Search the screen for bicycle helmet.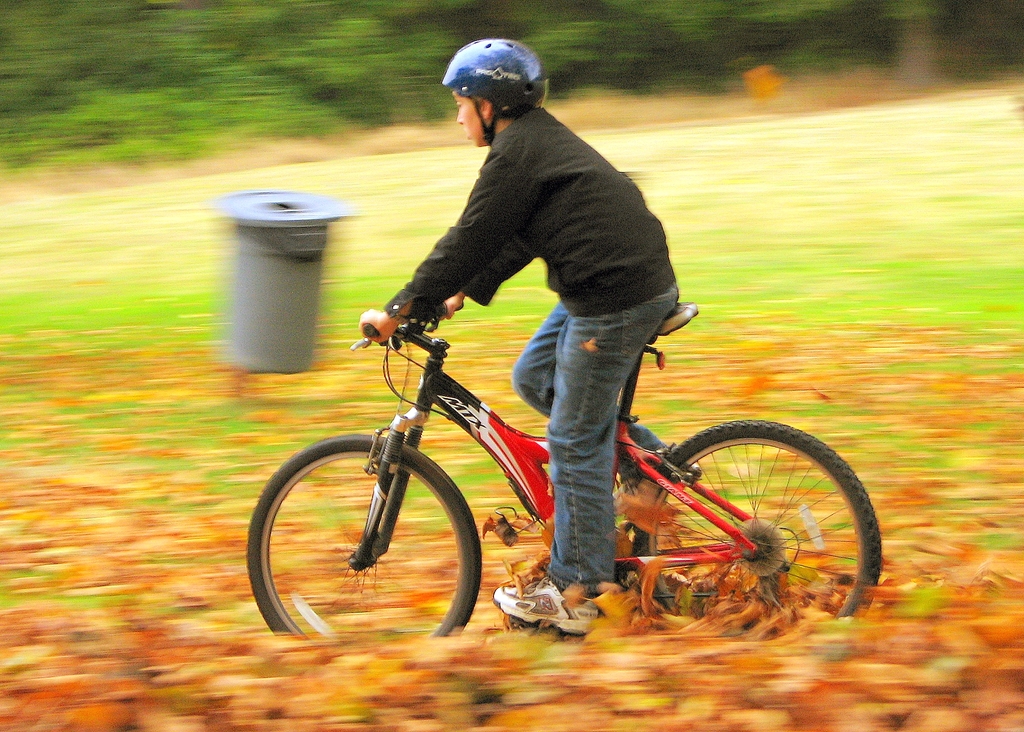
Found at crop(438, 35, 553, 105).
